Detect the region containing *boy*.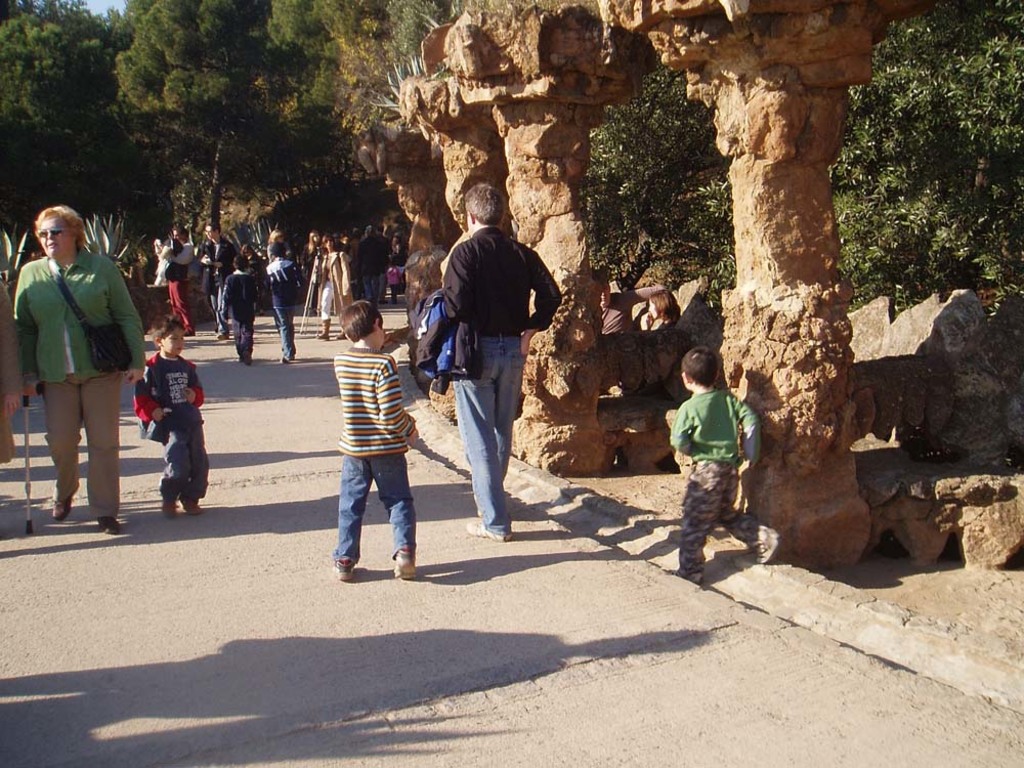
655:344:765:569.
